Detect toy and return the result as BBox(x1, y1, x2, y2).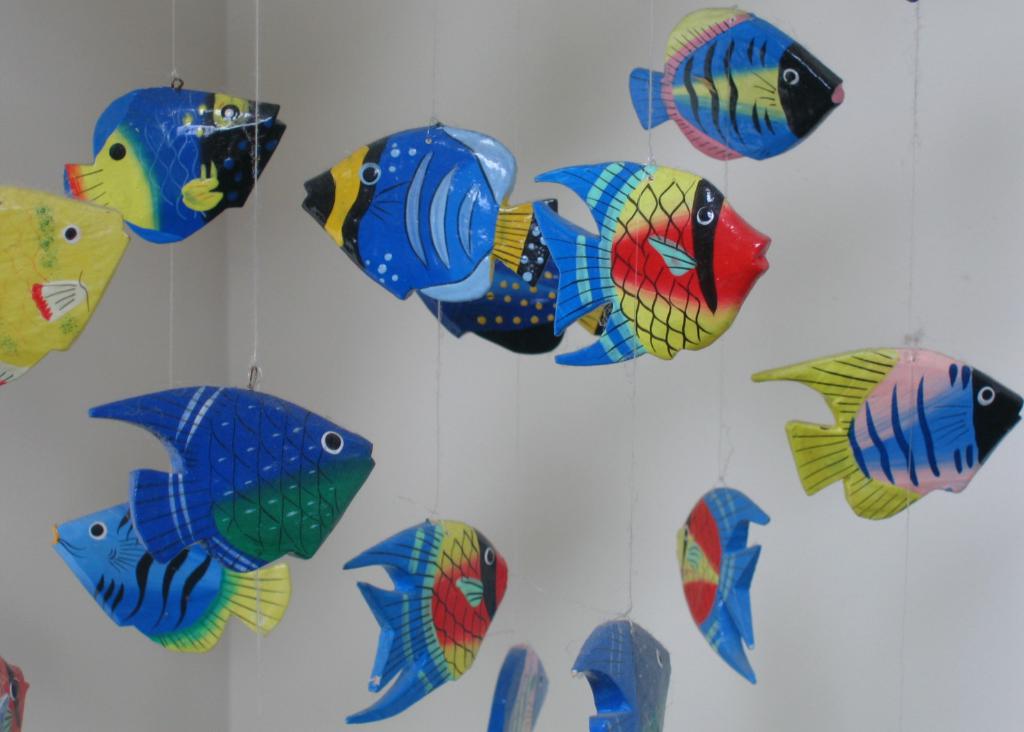
BBox(344, 520, 510, 724).
